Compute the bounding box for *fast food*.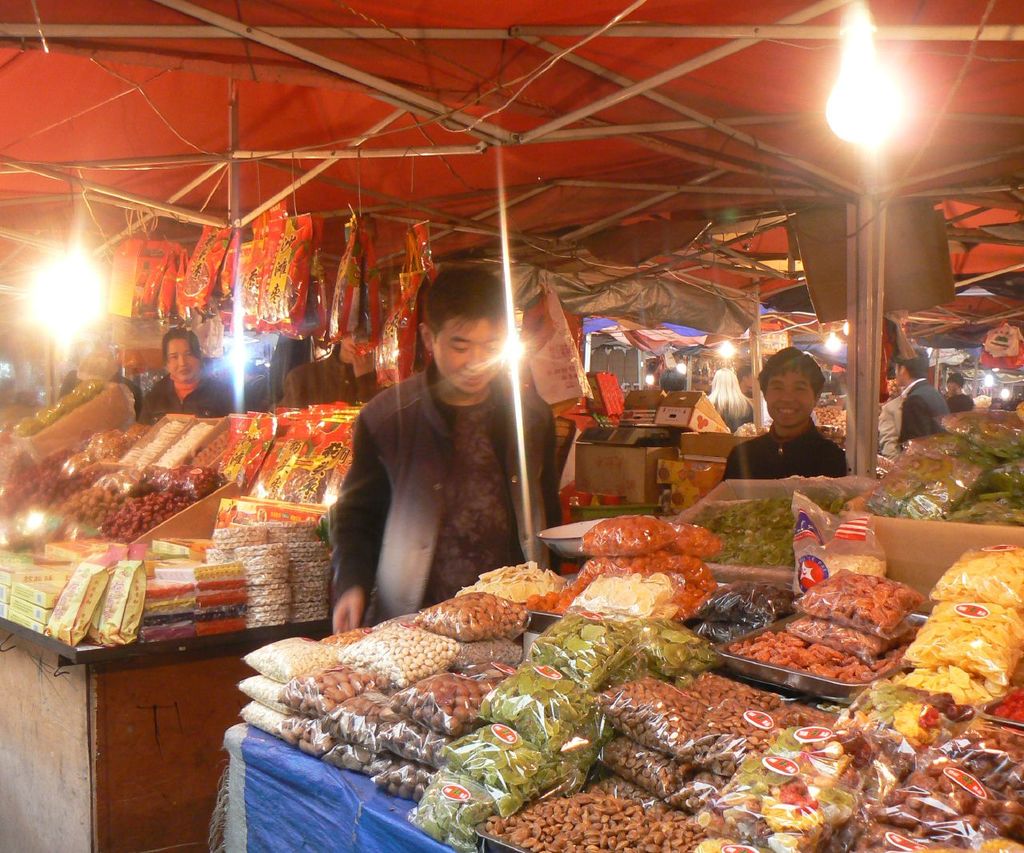
pyautogui.locateOnScreen(452, 633, 522, 667).
